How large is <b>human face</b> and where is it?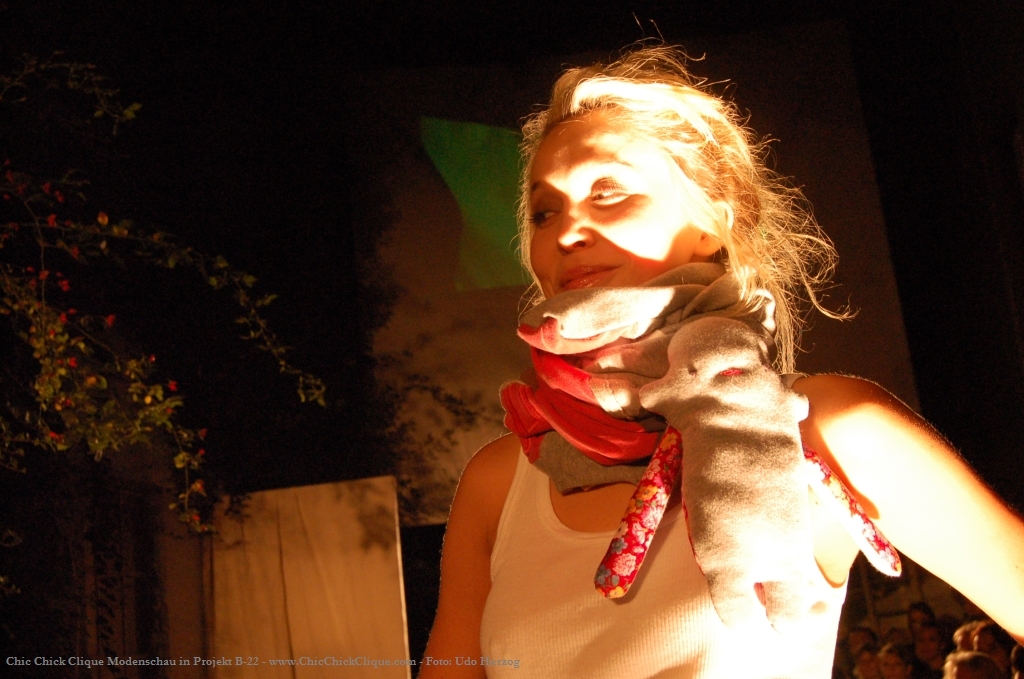
Bounding box: x1=523 y1=109 x2=694 y2=293.
